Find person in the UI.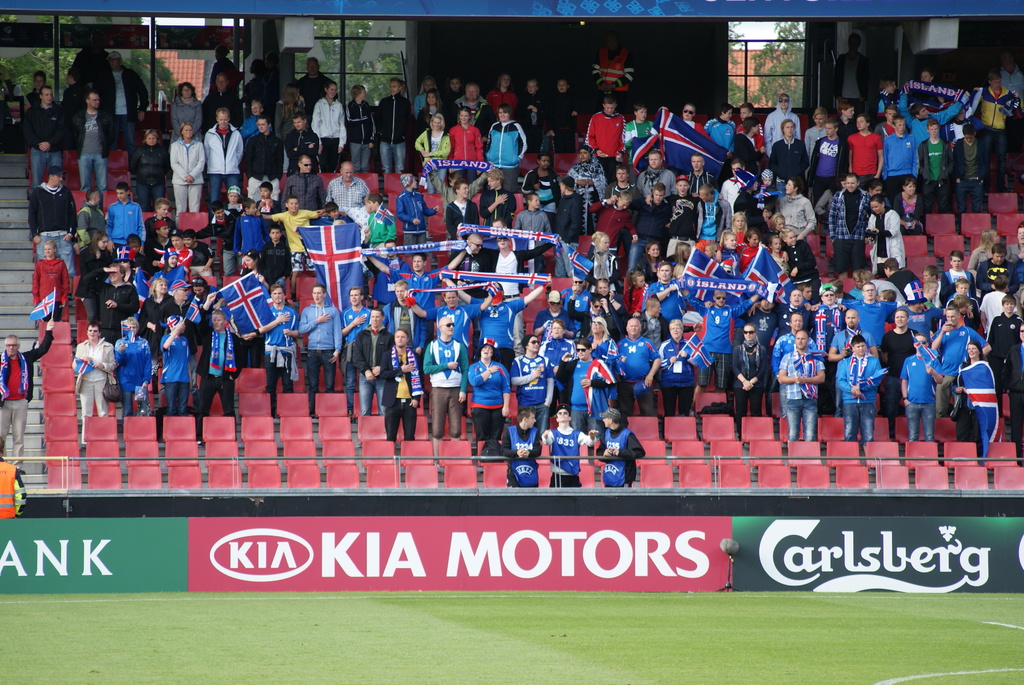
UI element at <bbox>342, 84, 378, 166</bbox>.
